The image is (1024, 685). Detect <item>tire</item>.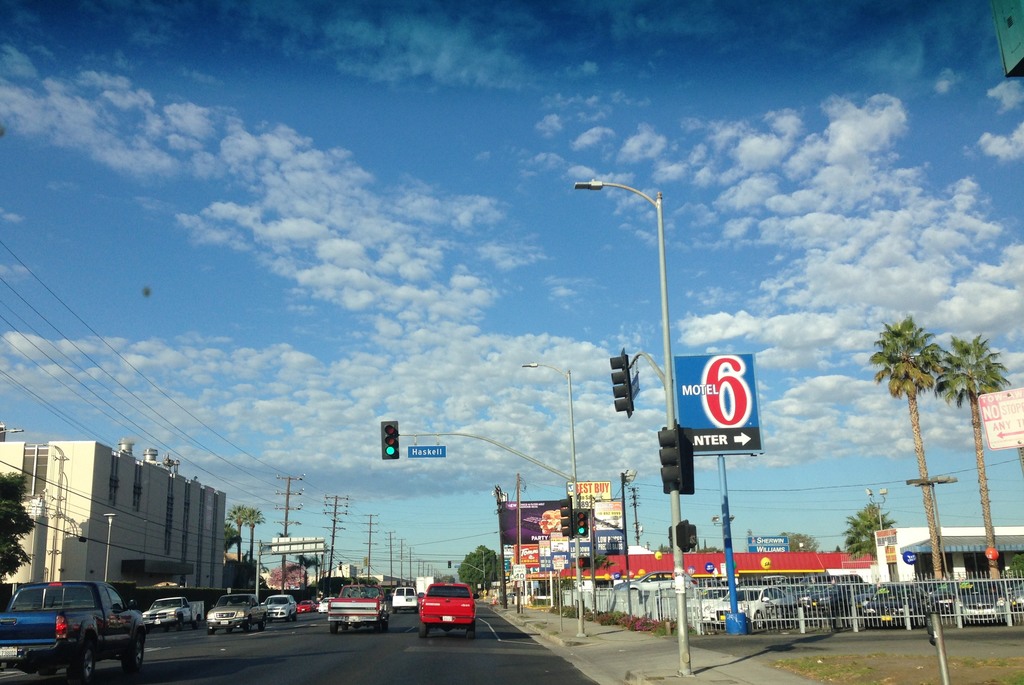
Detection: Rect(412, 606, 420, 616).
